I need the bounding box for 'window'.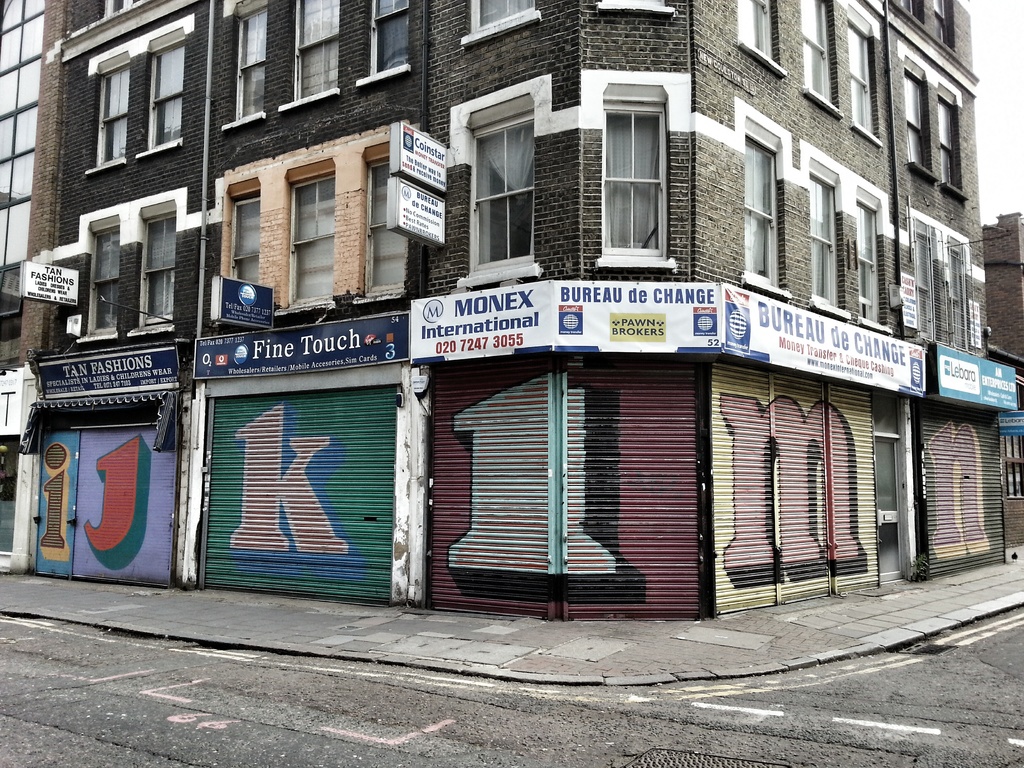
Here it is: BBox(84, 61, 138, 175).
